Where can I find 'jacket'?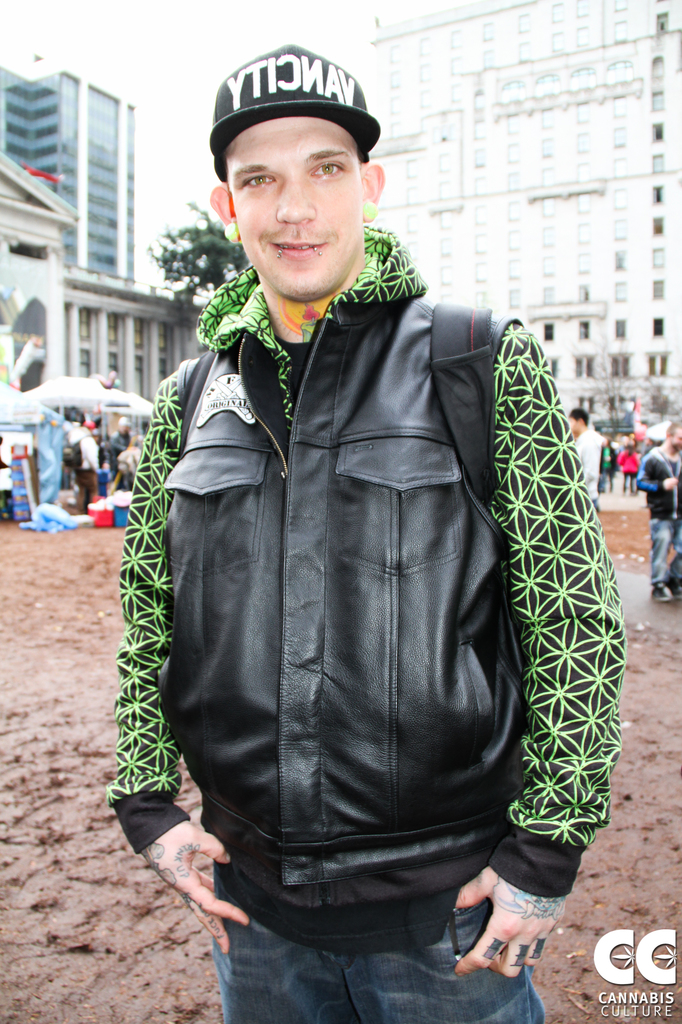
You can find it at 640 438 681 526.
